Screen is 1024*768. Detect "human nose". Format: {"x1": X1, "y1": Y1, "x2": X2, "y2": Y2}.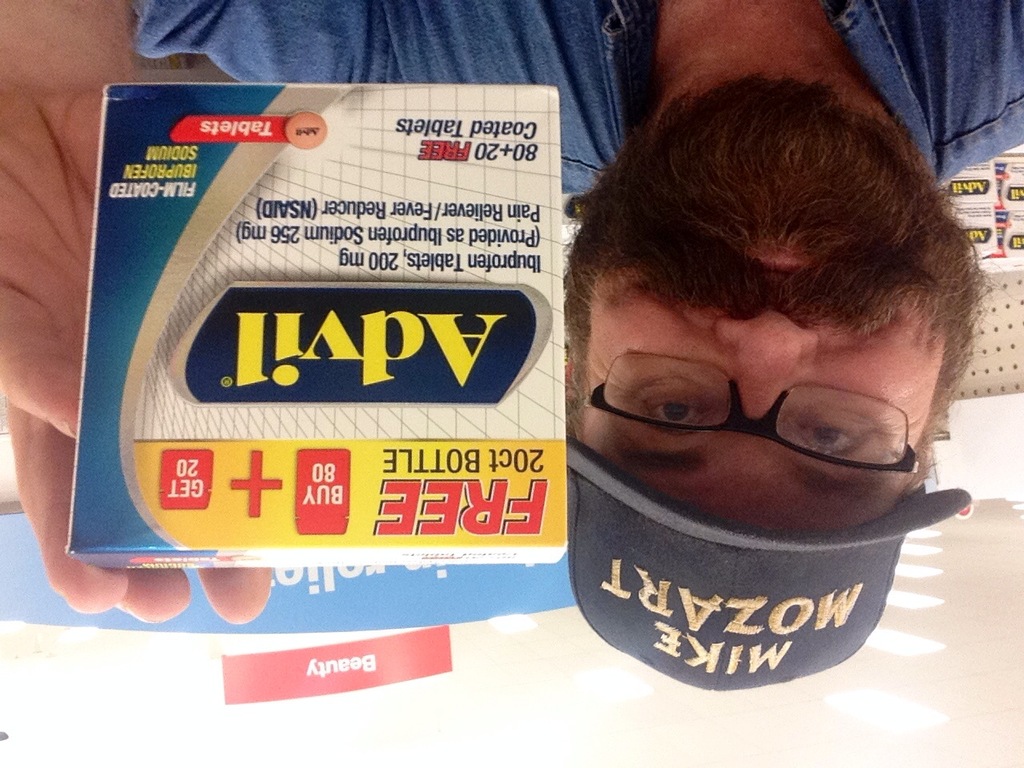
{"x1": 718, "y1": 310, "x2": 823, "y2": 414}.
